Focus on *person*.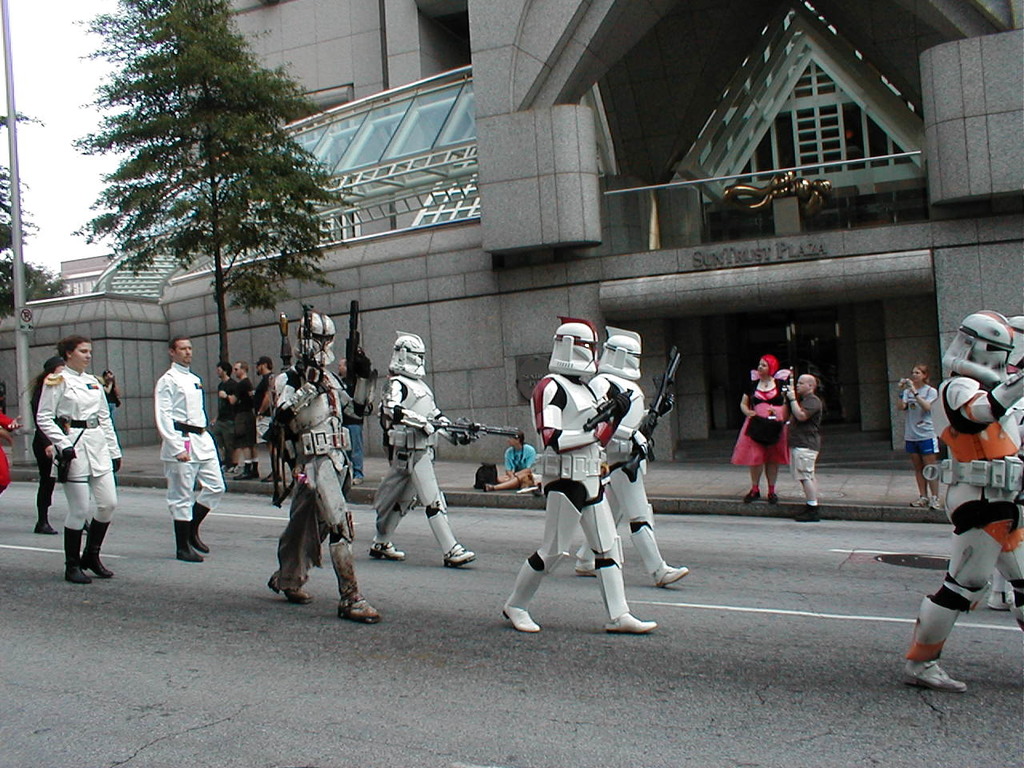
Focused at {"x1": 898, "y1": 310, "x2": 1023, "y2": 686}.
